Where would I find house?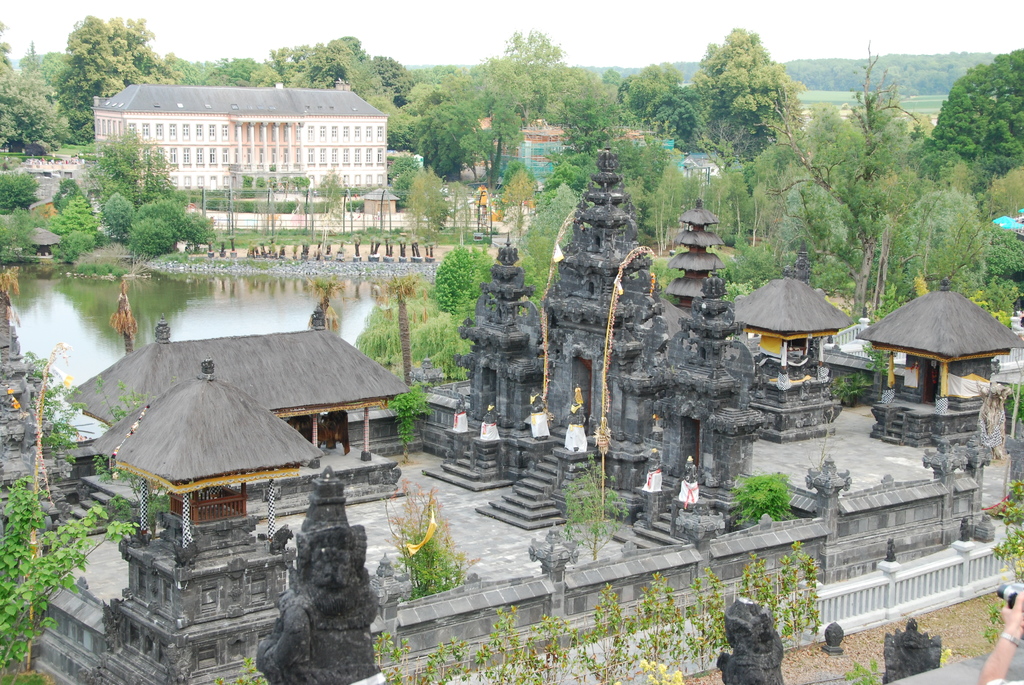
At {"x1": 475, "y1": 121, "x2": 653, "y2": 189}.
